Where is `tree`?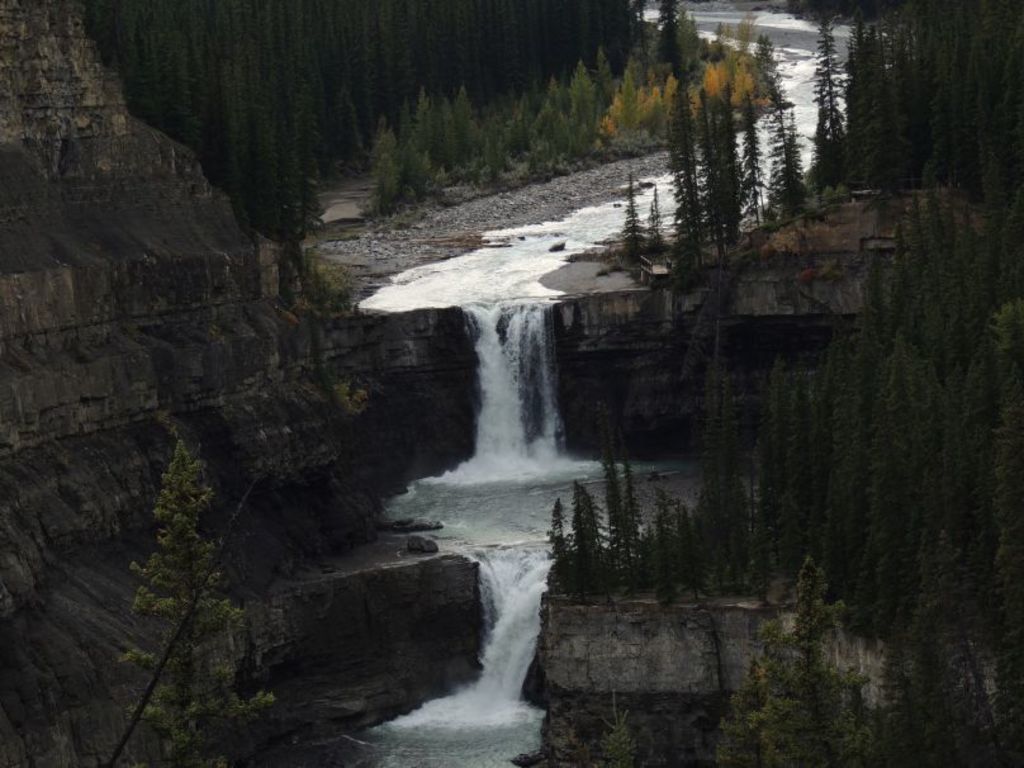
115 437 280 767.
